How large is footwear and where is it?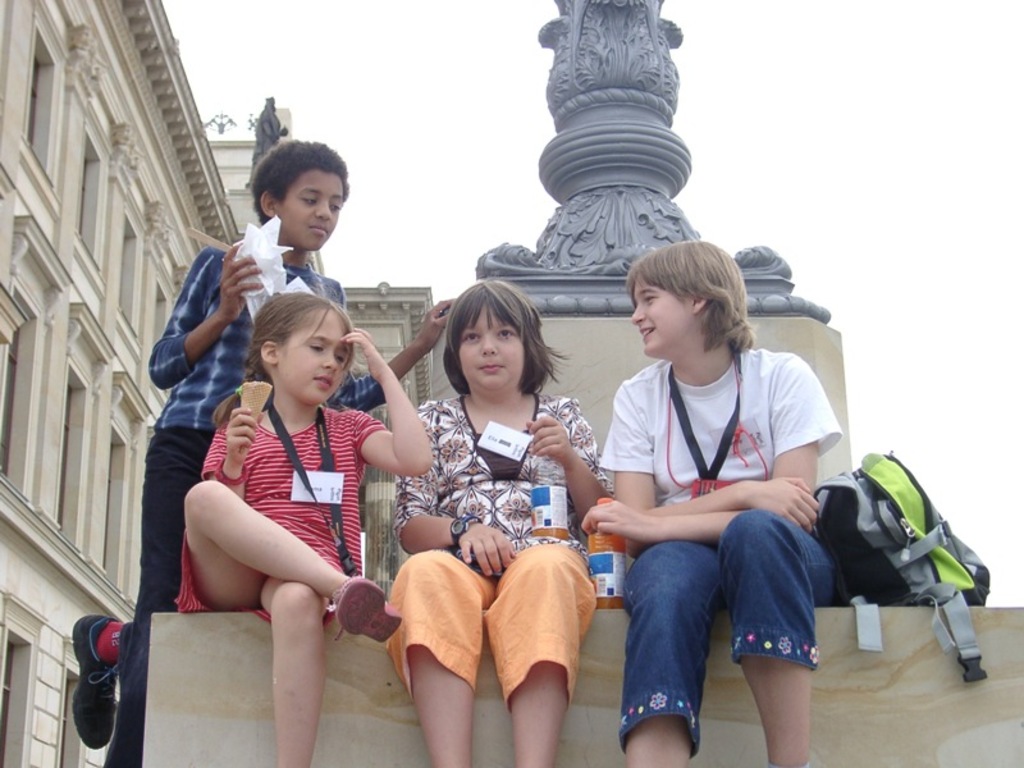
Bounding box: 328, 575, 402, 639.
